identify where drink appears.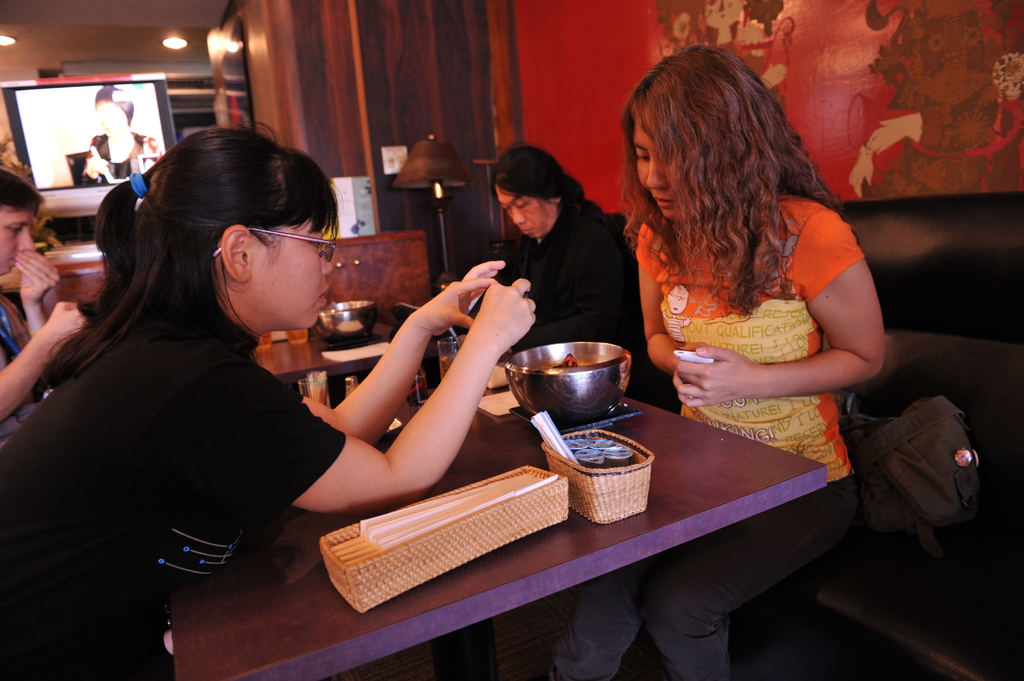
Appears at [x1=258, y1=333, x2=271, y2=347].
